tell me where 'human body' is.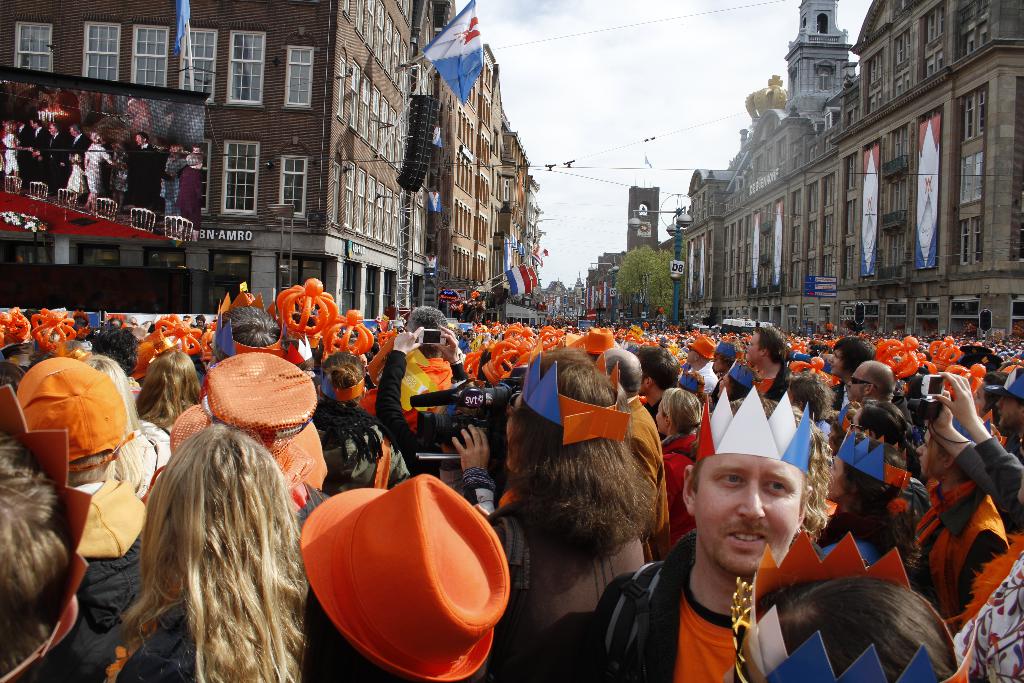
'human body' is at BBox(43, 477, 152, 682).
